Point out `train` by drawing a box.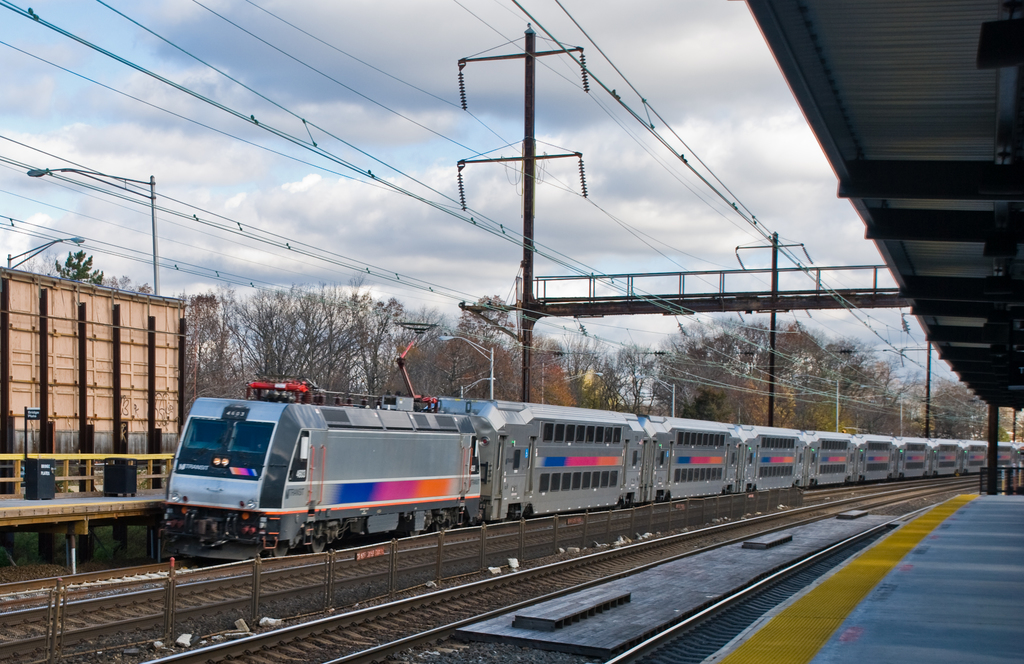
left=161, top=318, right=1023, bottom=567.
